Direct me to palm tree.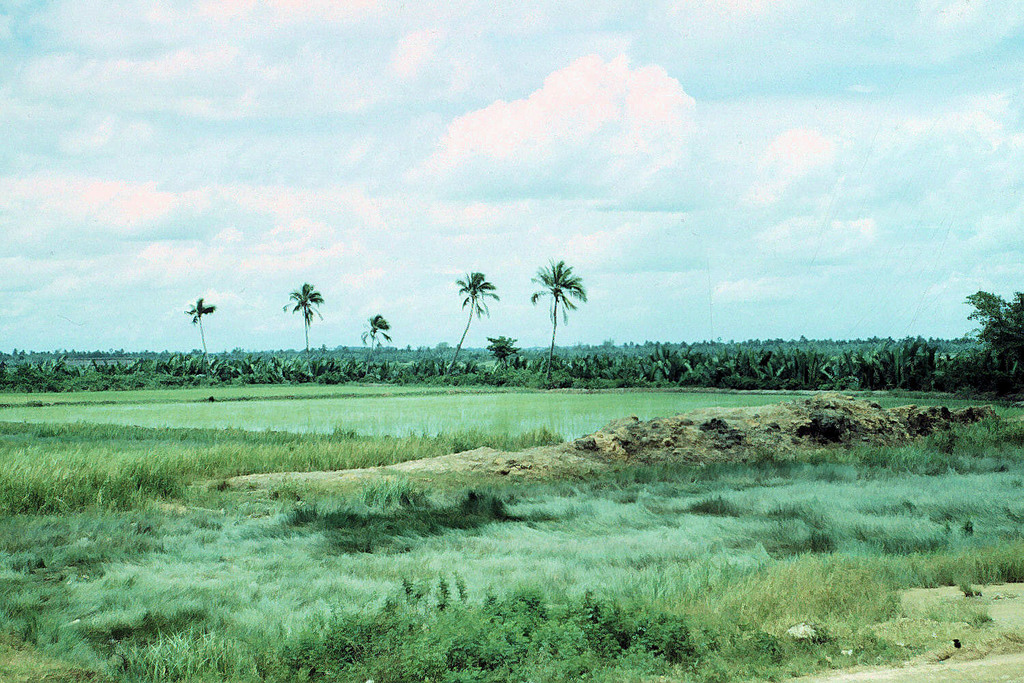
Direction: bbox=(445, 266, 489, 361).
